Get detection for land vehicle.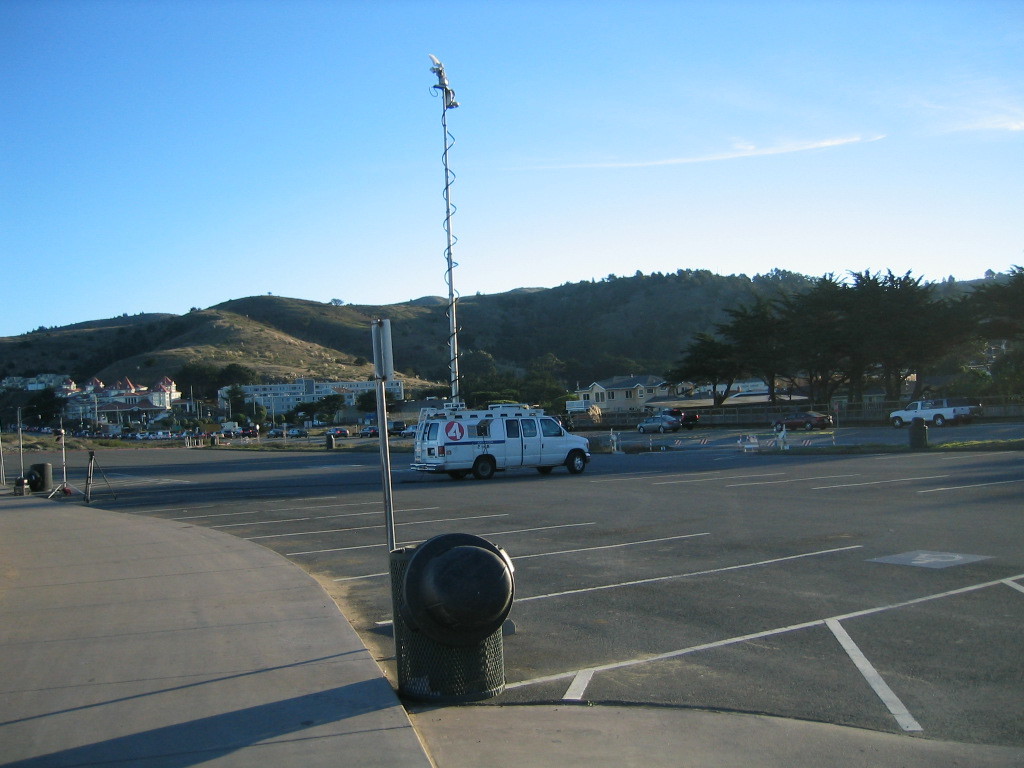
Detection: select_region(887, 398, 983, 430).
